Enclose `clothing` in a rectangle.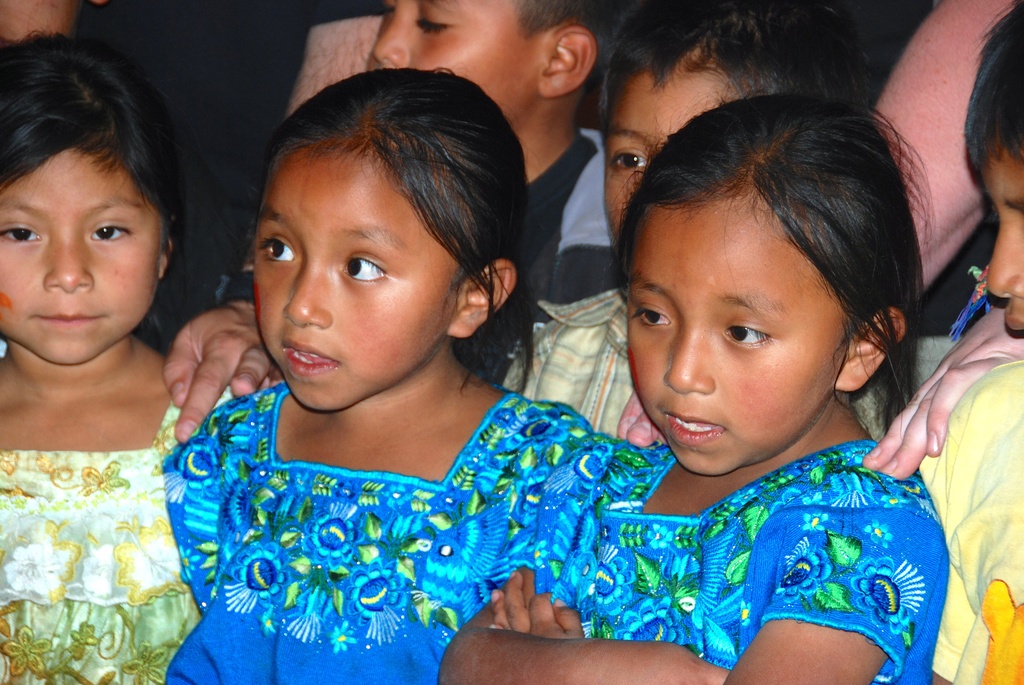
161,377,589,684.
